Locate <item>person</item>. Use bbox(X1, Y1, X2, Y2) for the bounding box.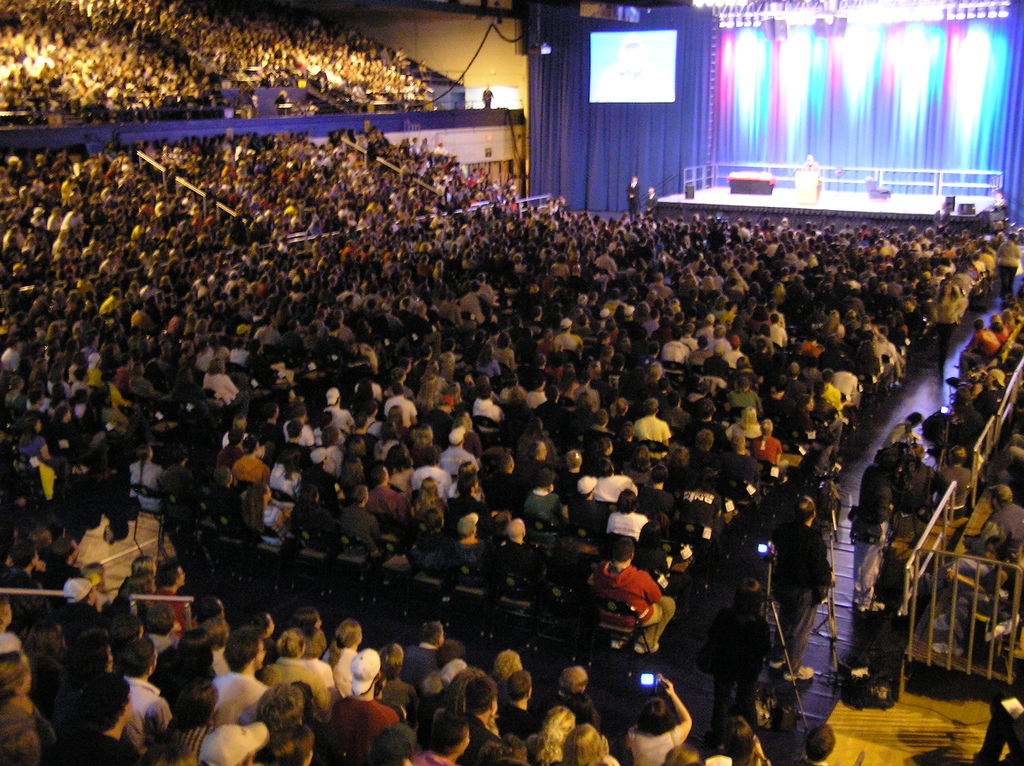
bbox(593, 331, 616, 356).
